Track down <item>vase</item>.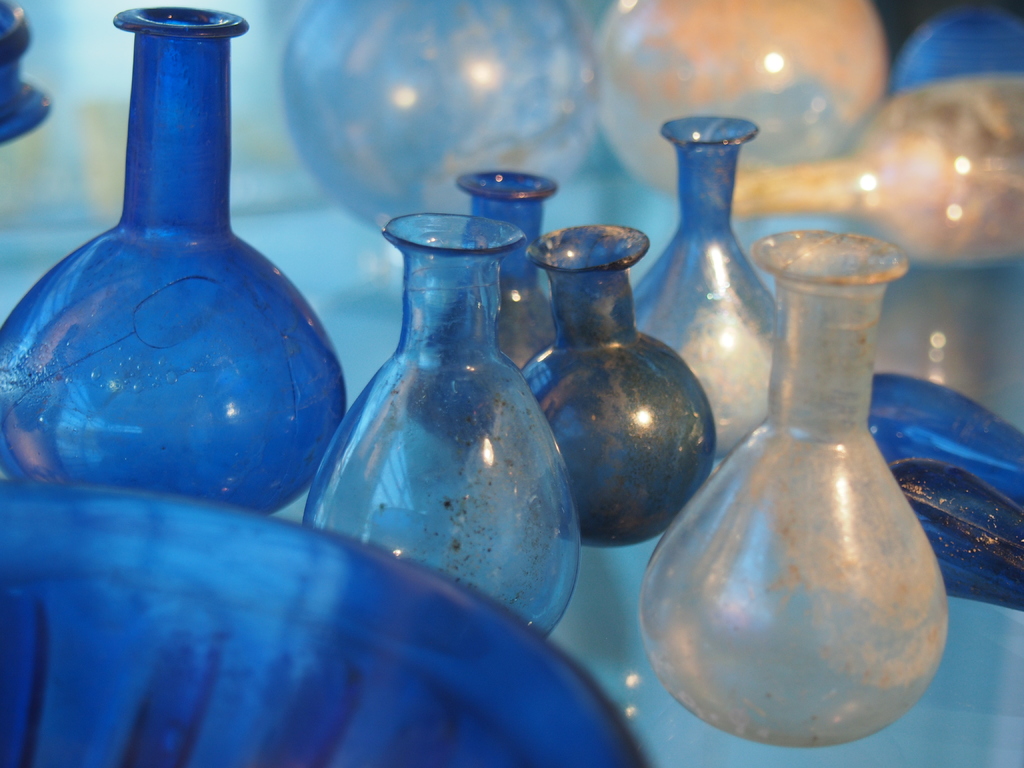
Tracked to crop(451, 166, 558, 368).
